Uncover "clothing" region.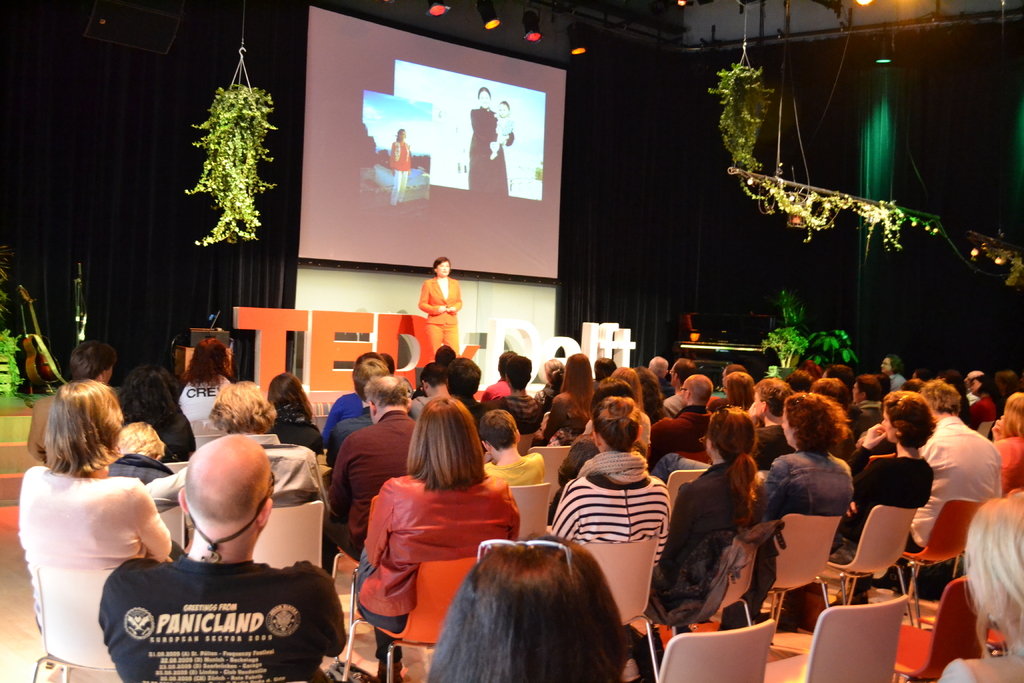
Uncovered: [323, 410, 419, 559].
